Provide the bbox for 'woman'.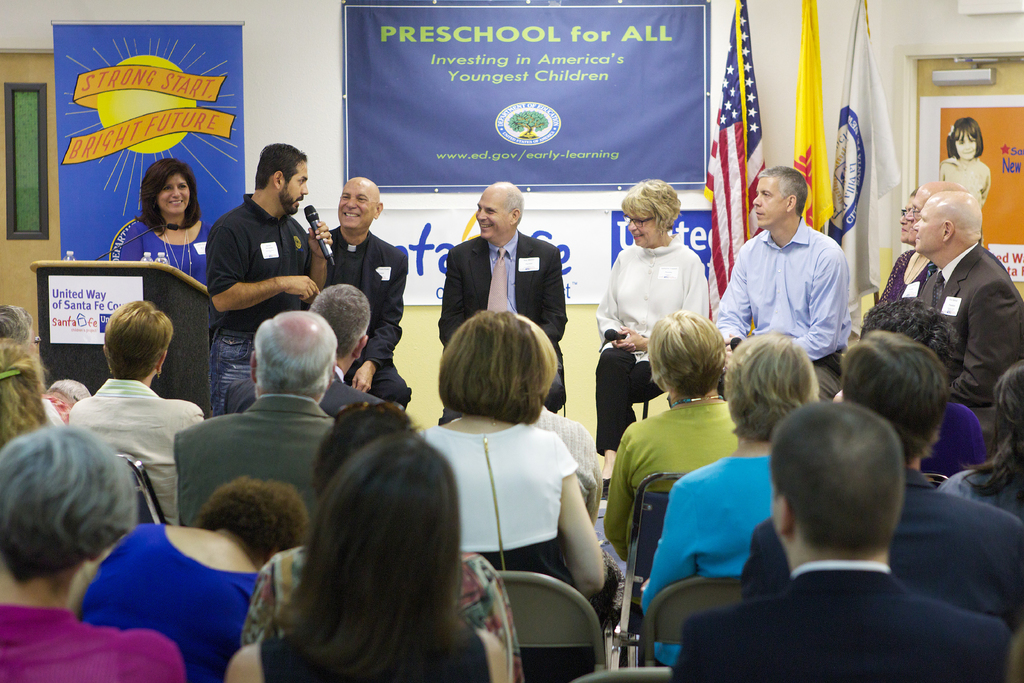
box(605, 308, 739, 607).
